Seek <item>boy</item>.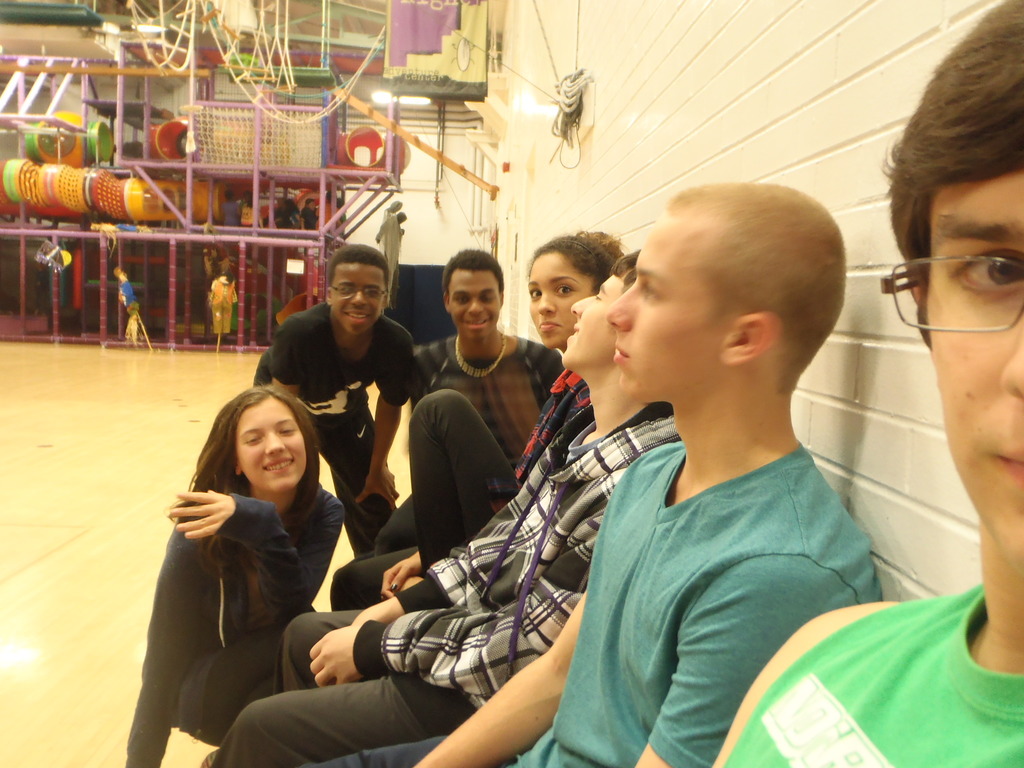
[199, 250, 677, 767].
